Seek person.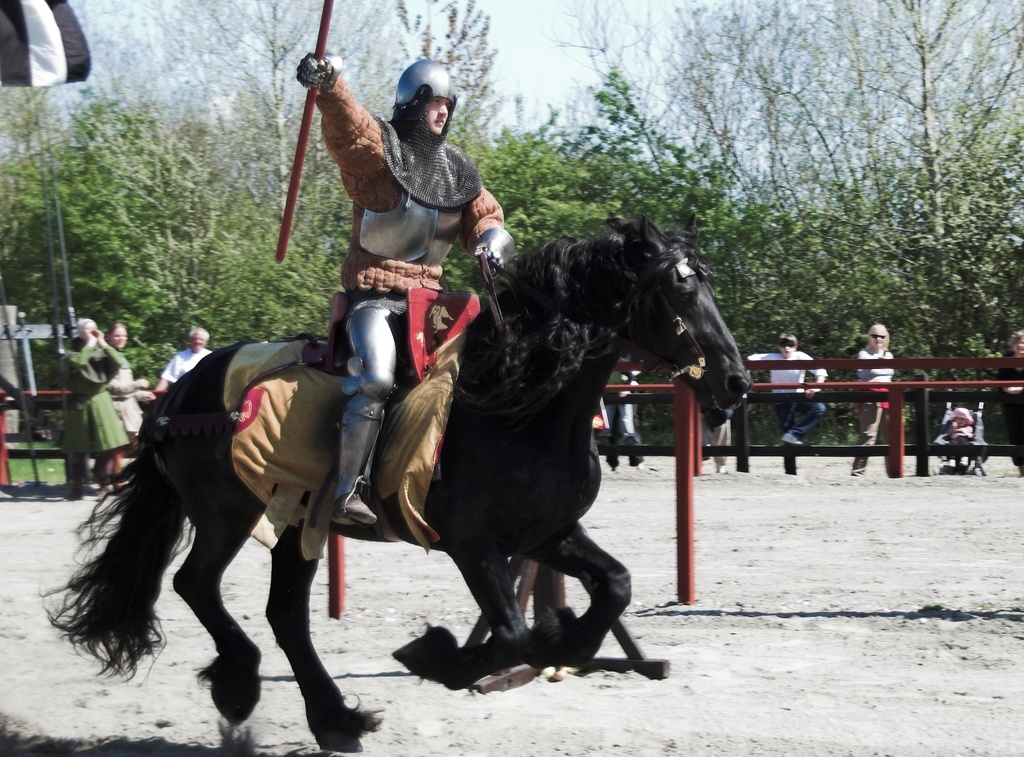
bbox=(851, 318, 897, 477).
